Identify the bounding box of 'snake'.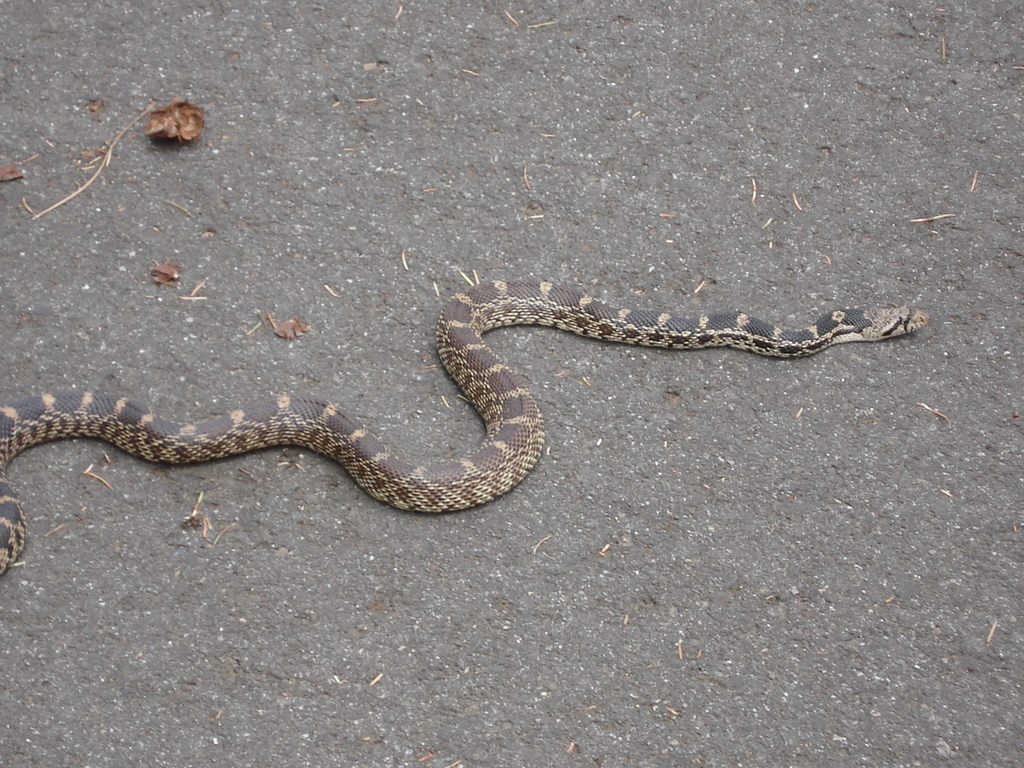
0:272:936:584.
